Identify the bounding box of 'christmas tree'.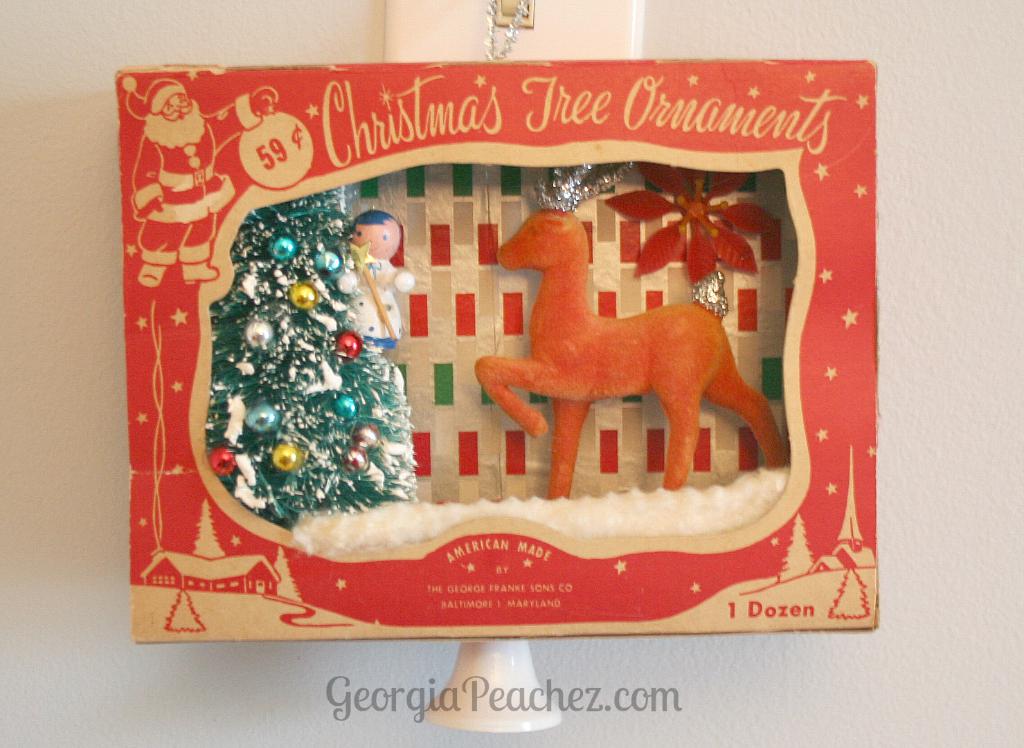
204,186,417,520.
